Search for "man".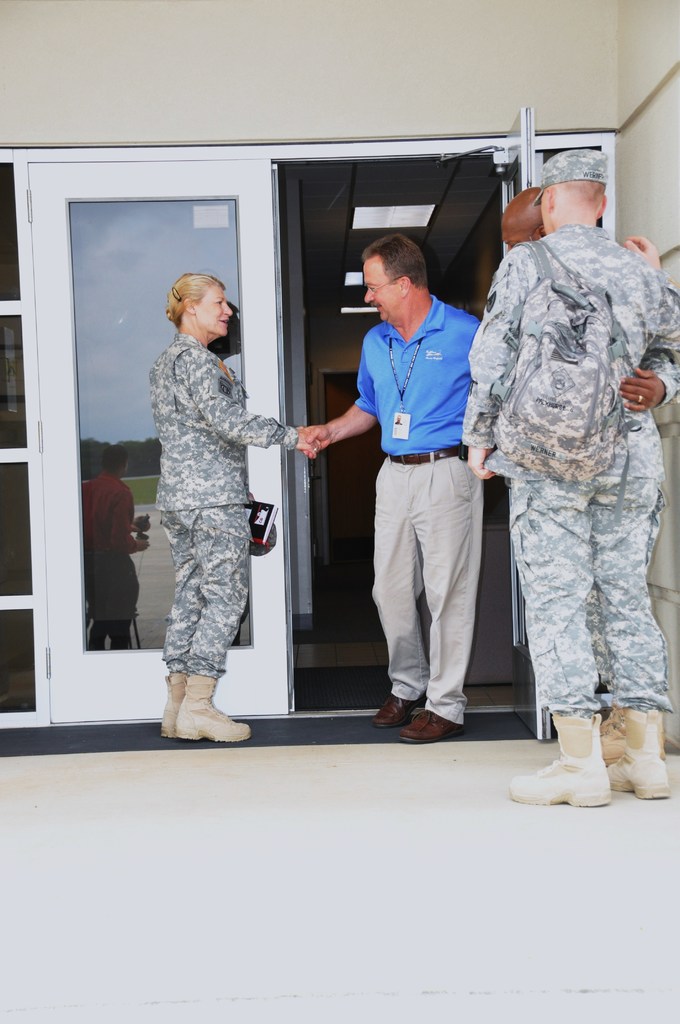
Found at [300, 221, 486, 733].
